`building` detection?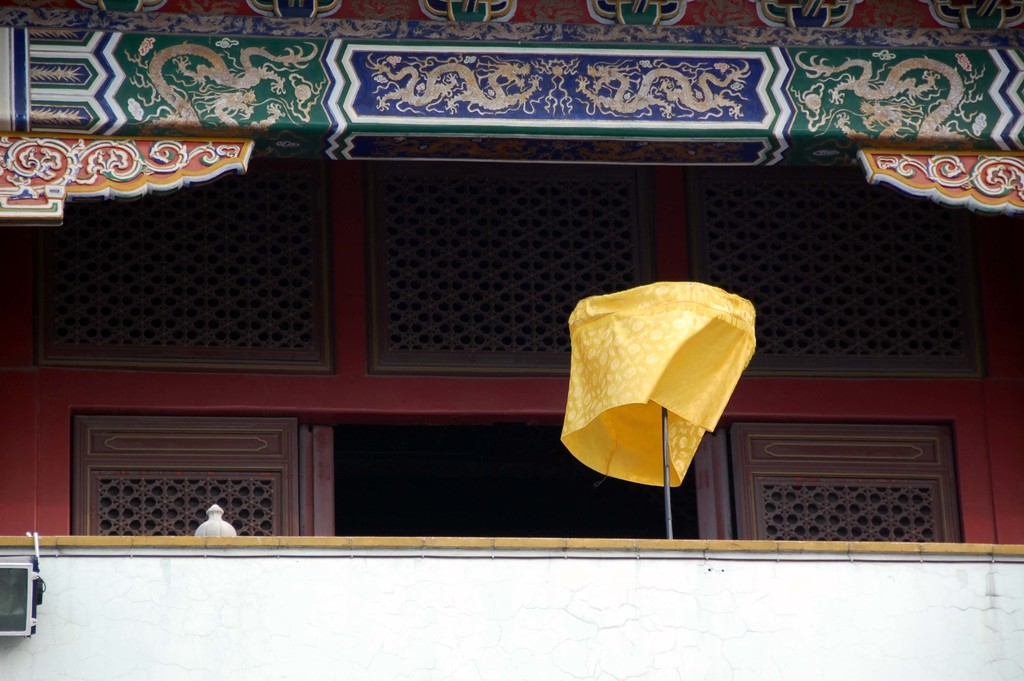
box=[0, 0, 1022, 680]
